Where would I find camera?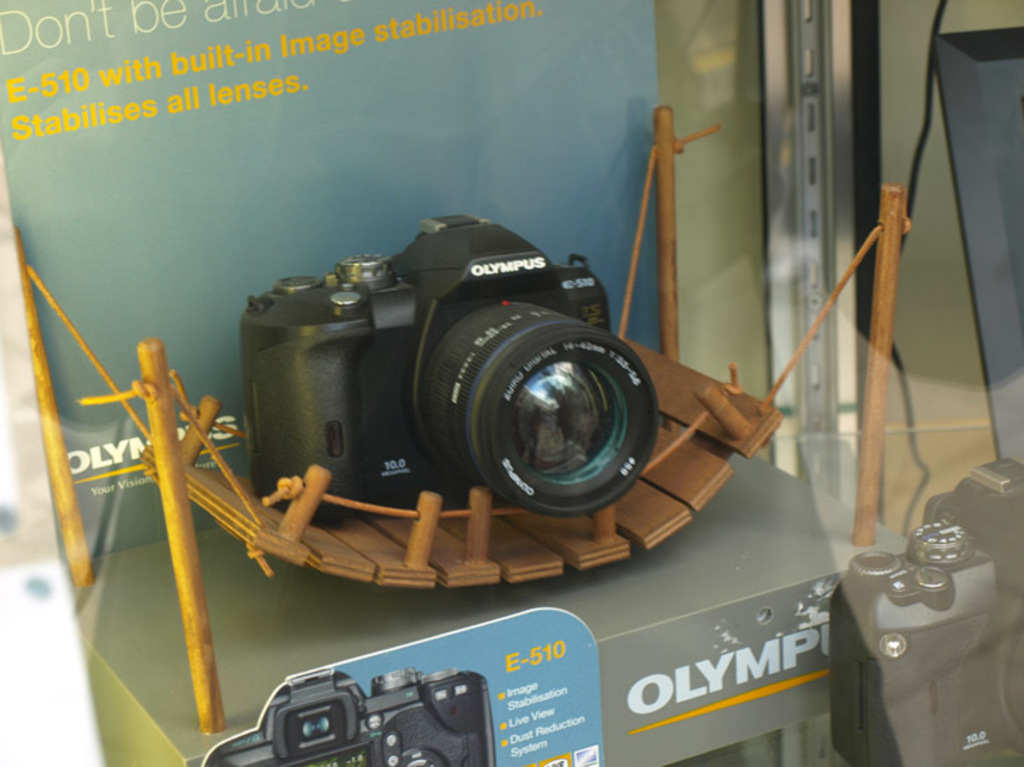
At <bbox>829, 447, 1023, 766</bbox>.
